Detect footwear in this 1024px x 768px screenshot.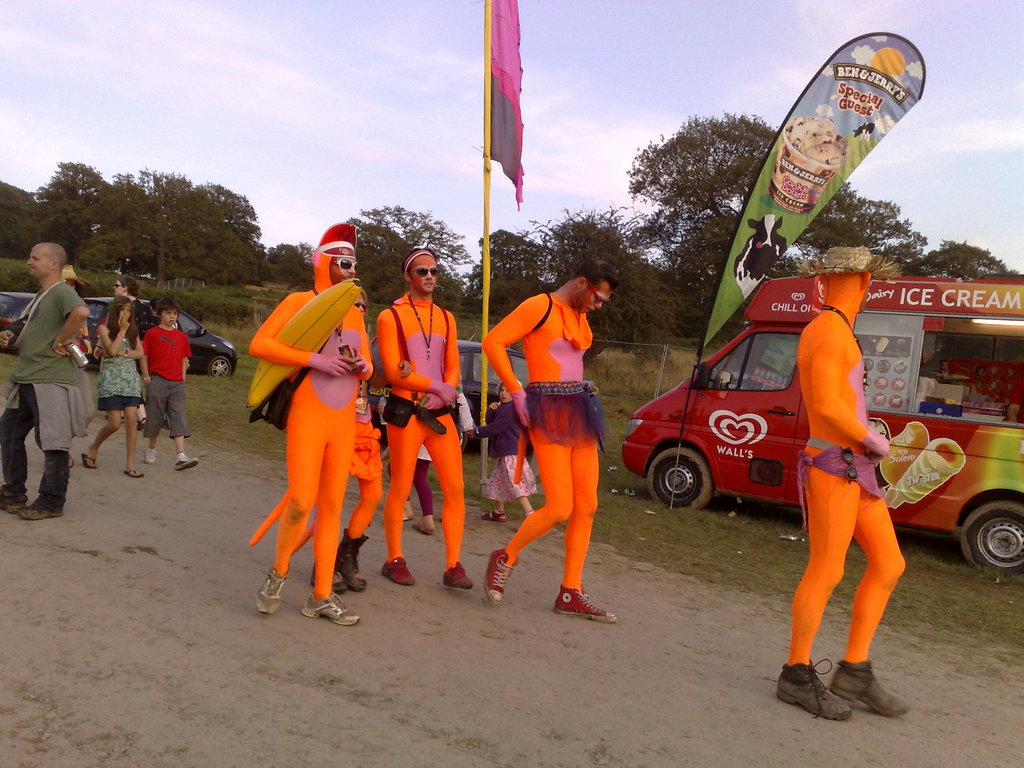
Detection: bbox=[481, 548, 521, 601].
